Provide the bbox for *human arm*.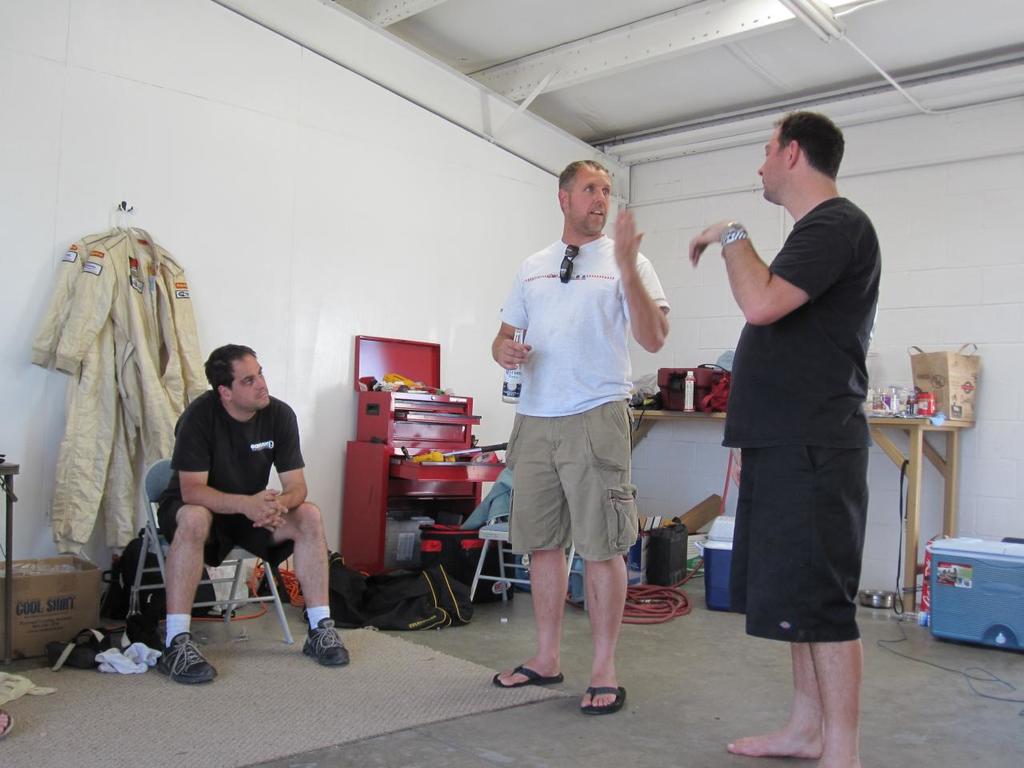
rect(720, 214, 806, 343).
